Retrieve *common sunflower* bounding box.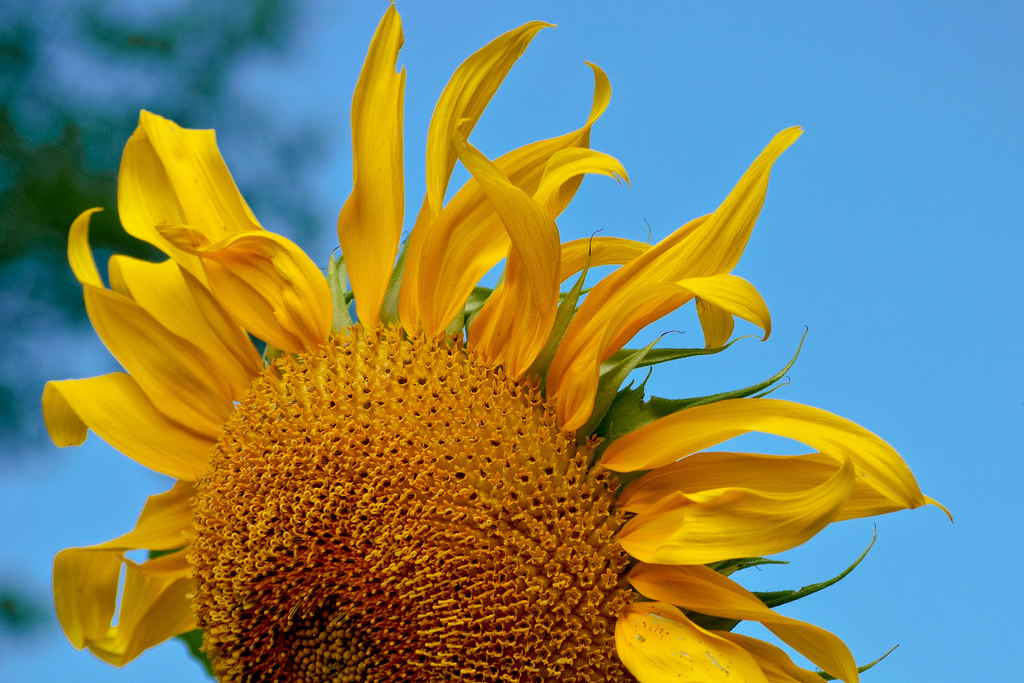
Bounding box: x1=34 y1=63 x2=916 y2=682.
